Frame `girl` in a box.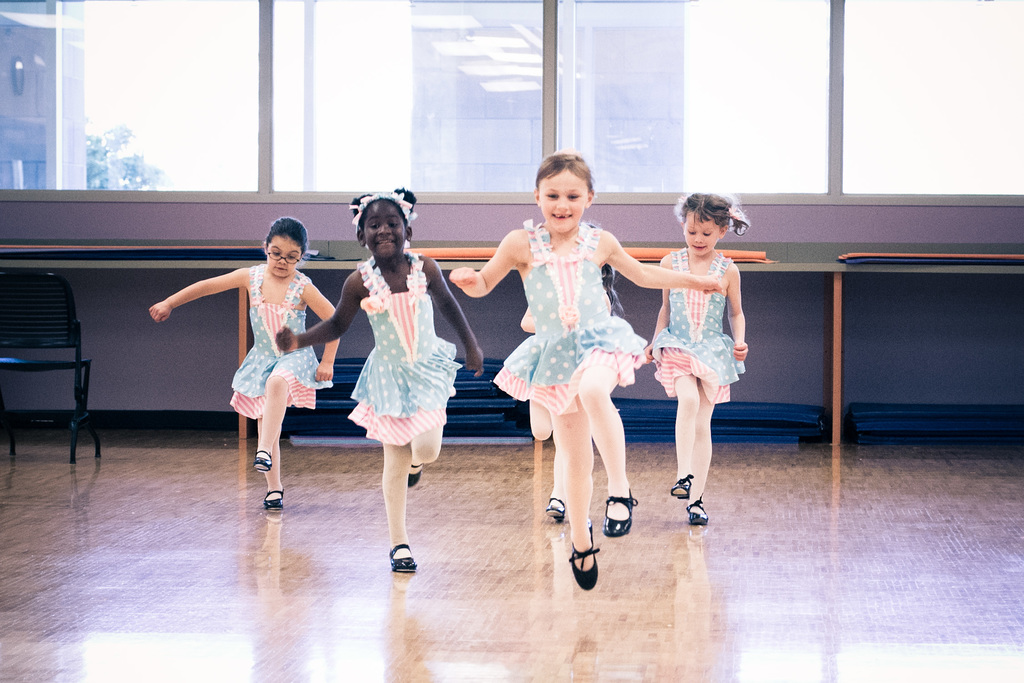
left=147, top=212, right=342, bottom=509.
